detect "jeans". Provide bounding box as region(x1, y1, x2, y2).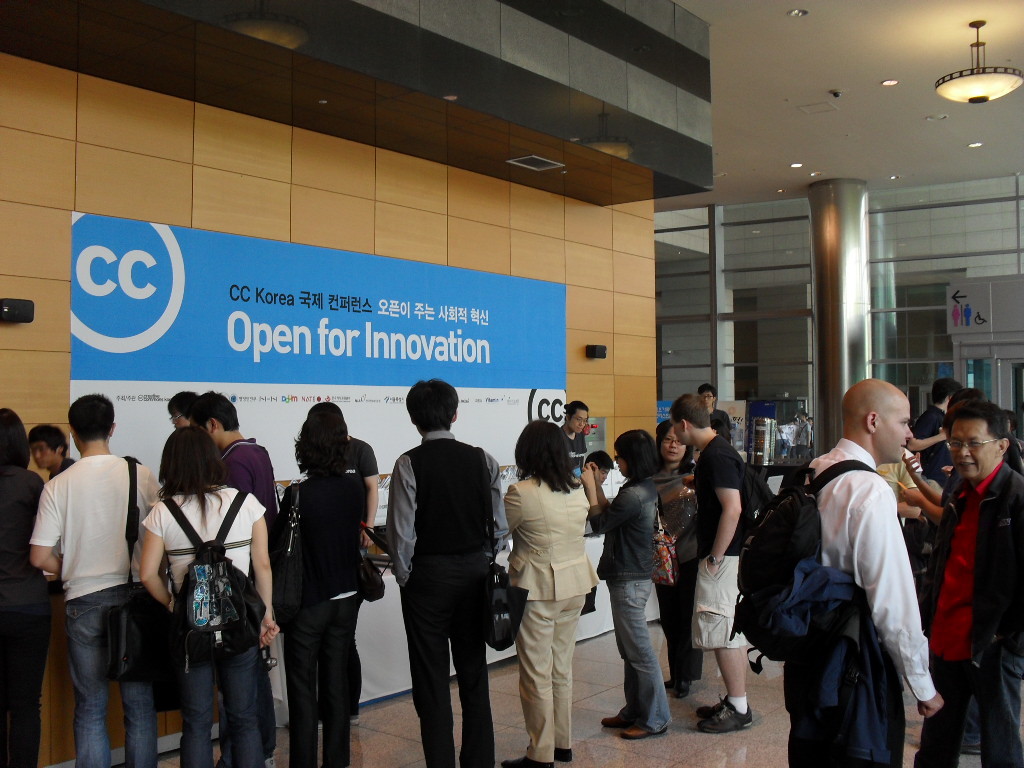
region(913, 666, 1021, 767).
